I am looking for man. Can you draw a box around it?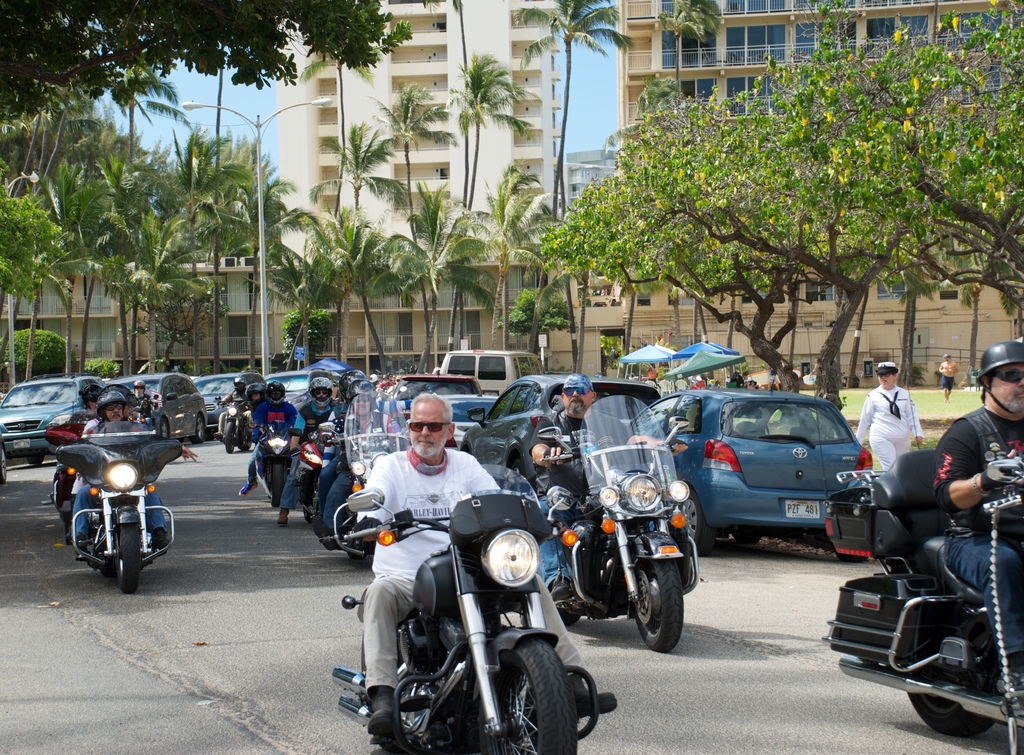
Sure, the bounding box is 526,372,677,606.
